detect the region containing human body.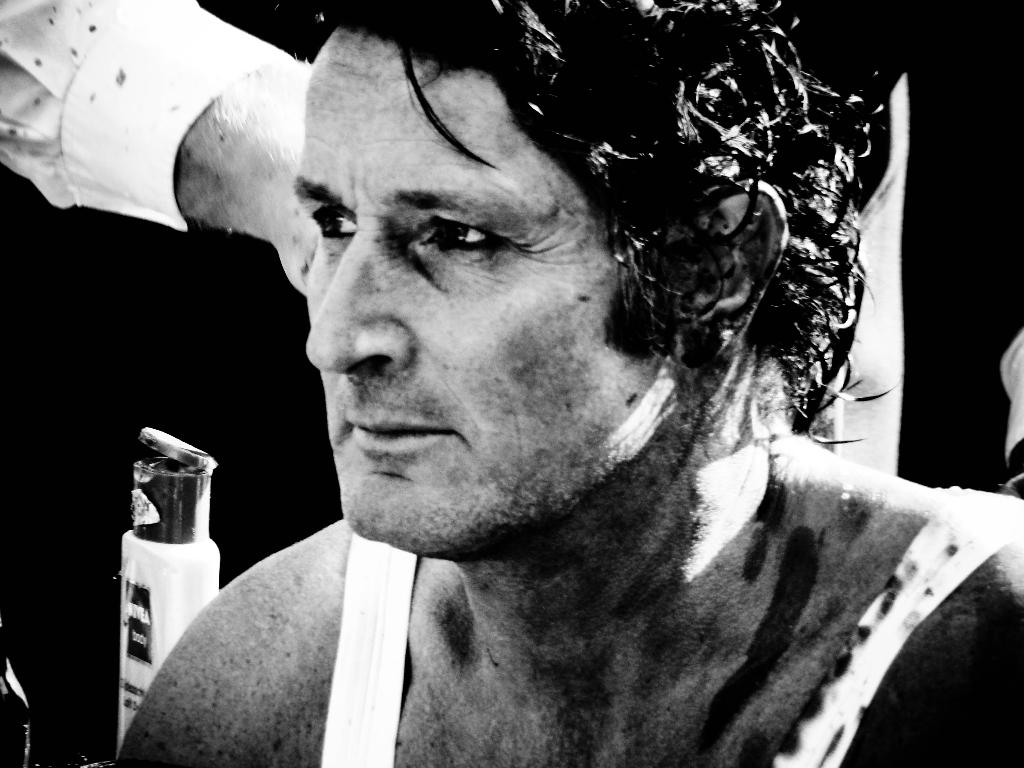
[x1=0, y1=88, x2=978, y2=767].
